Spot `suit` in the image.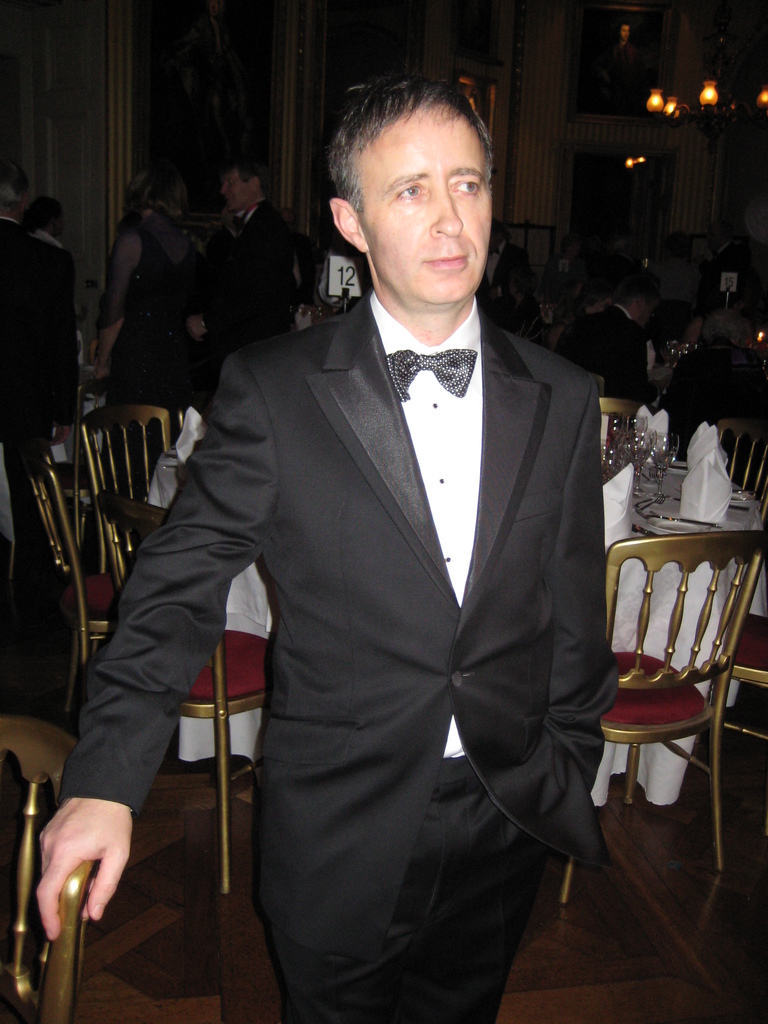
`suit` found at (left=0, top=214, right=77, bottom=541).
